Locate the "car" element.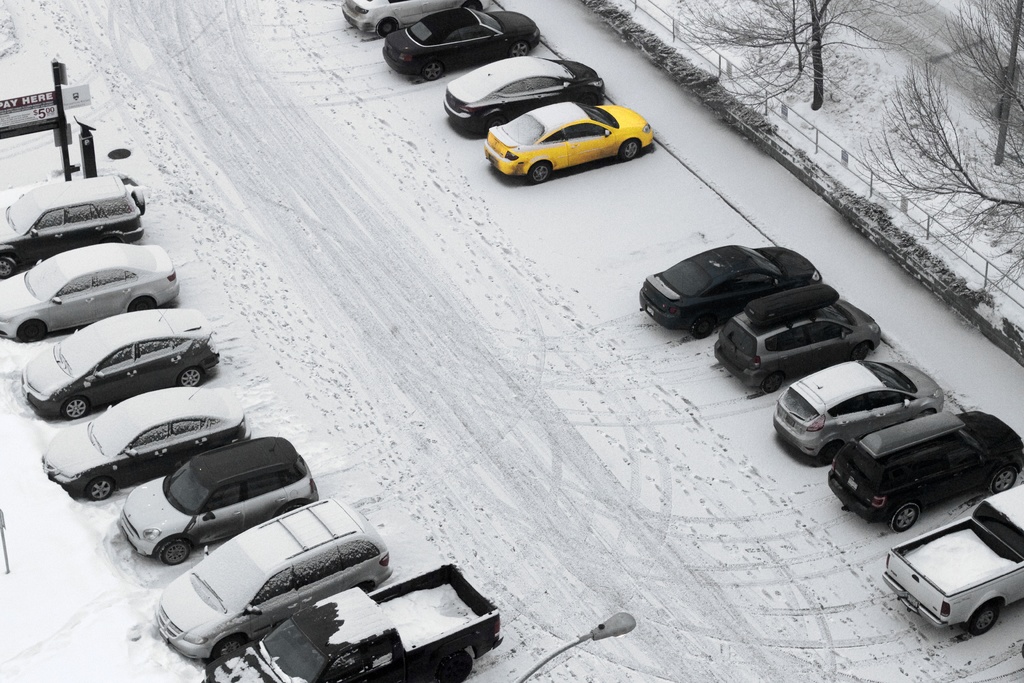
Element bbox: x1=440 y1=55 x2=609 y2=138.
